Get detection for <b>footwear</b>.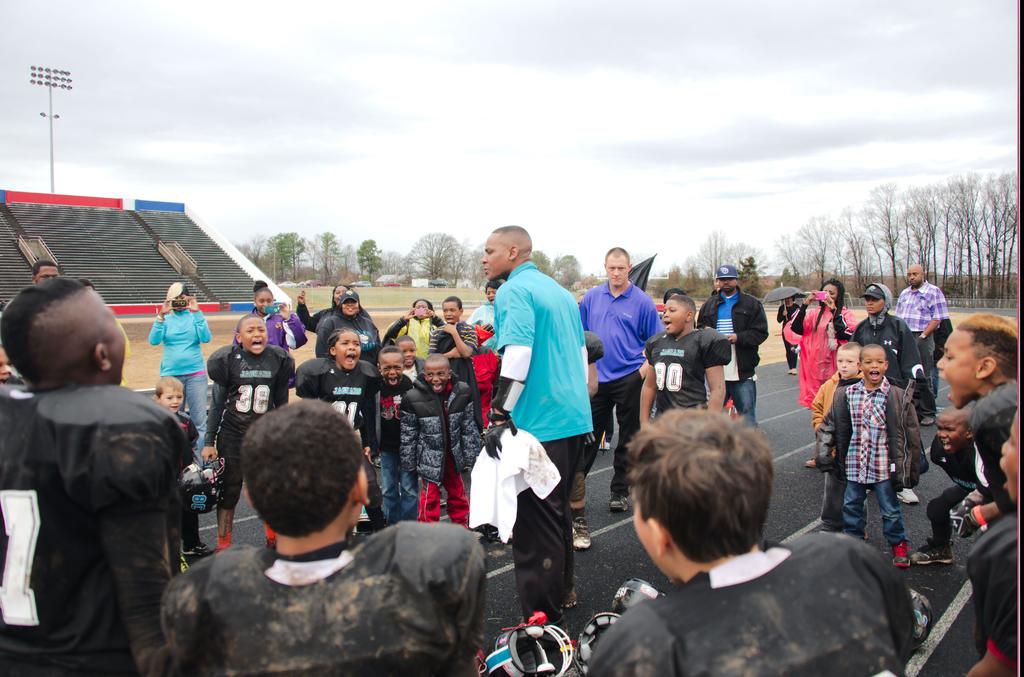
Detection: (180,552,193,569).
